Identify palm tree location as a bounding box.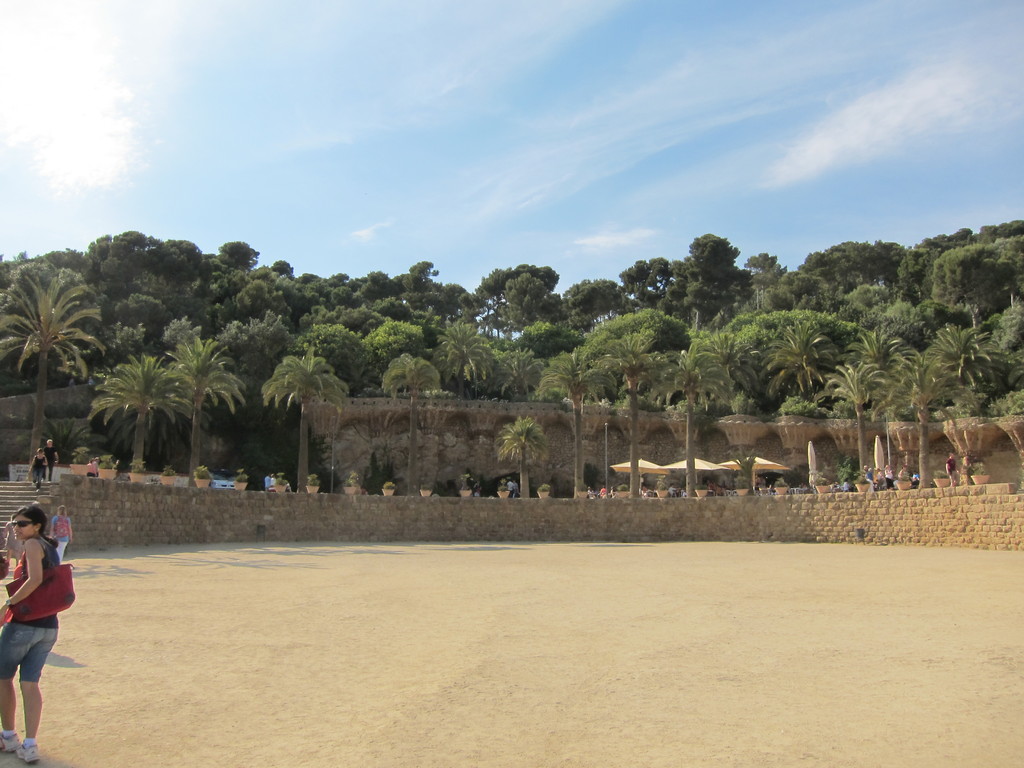
x1=163, y1=330, x2=245, y2=488.
